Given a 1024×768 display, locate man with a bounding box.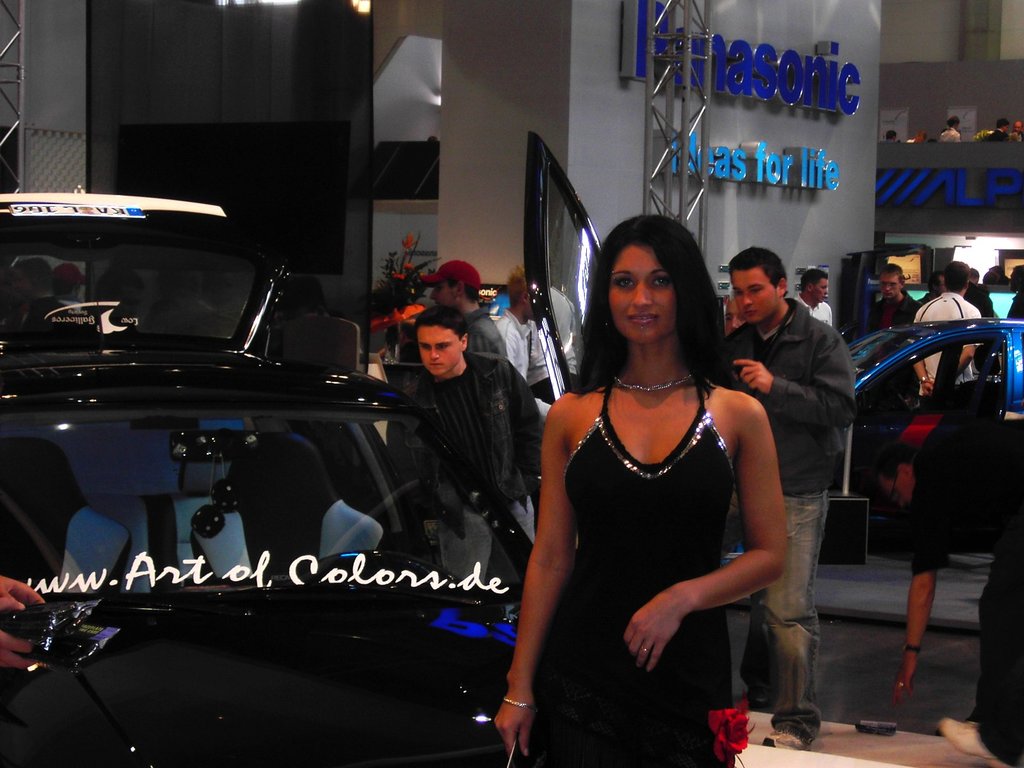
Located: 904 127 927 142.
